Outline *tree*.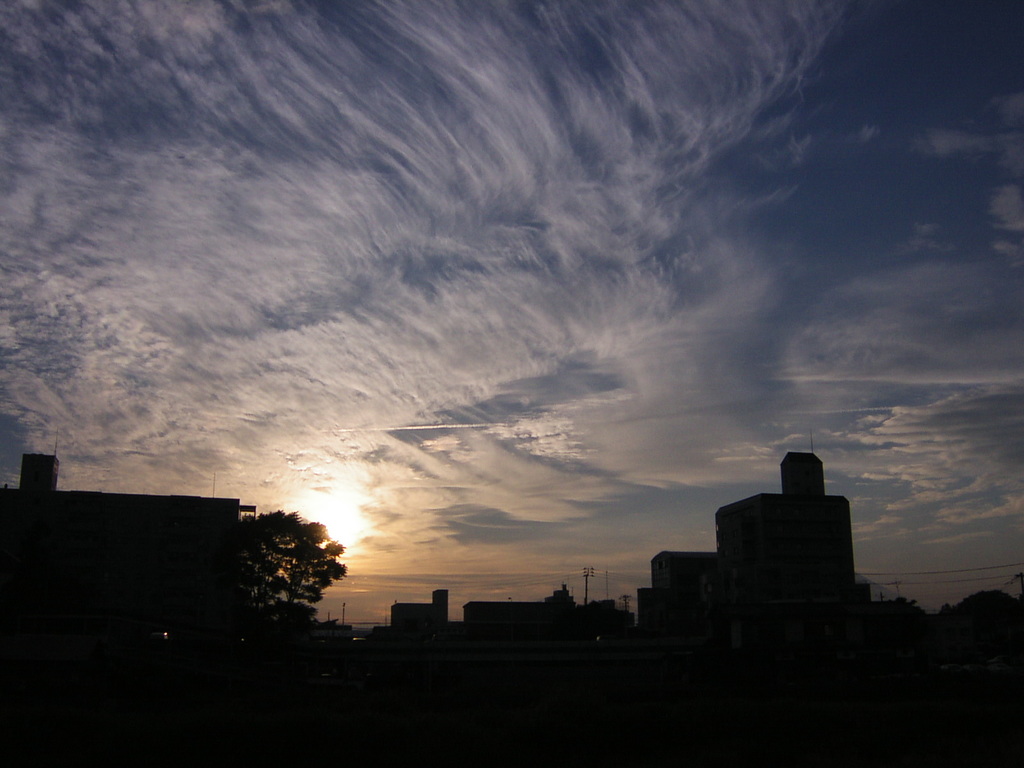
Outline: x1=212 y1=498 x2=355 y2=643.
